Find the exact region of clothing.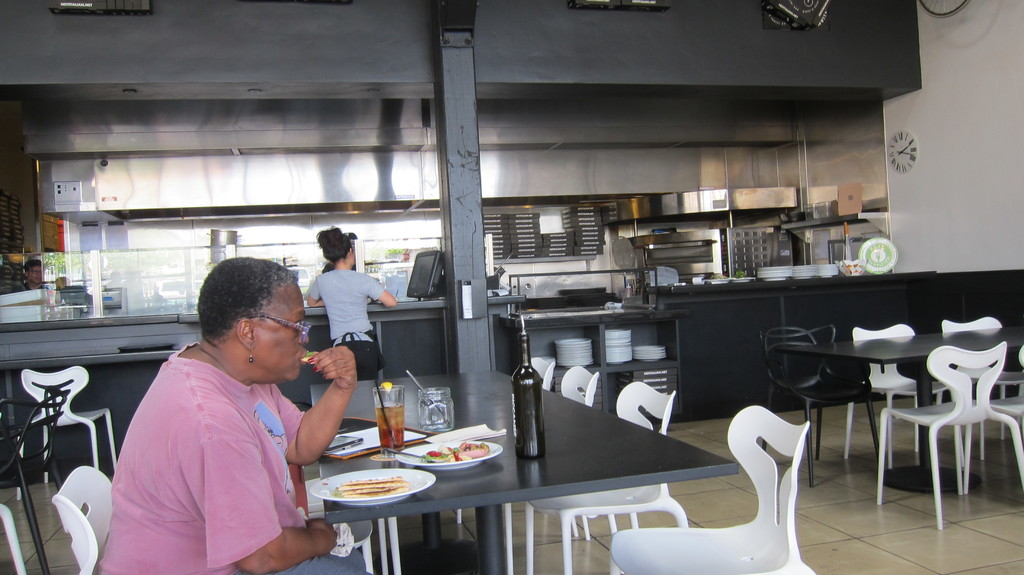
Exact region: left=0, top=253, right=33, bottom=300.
